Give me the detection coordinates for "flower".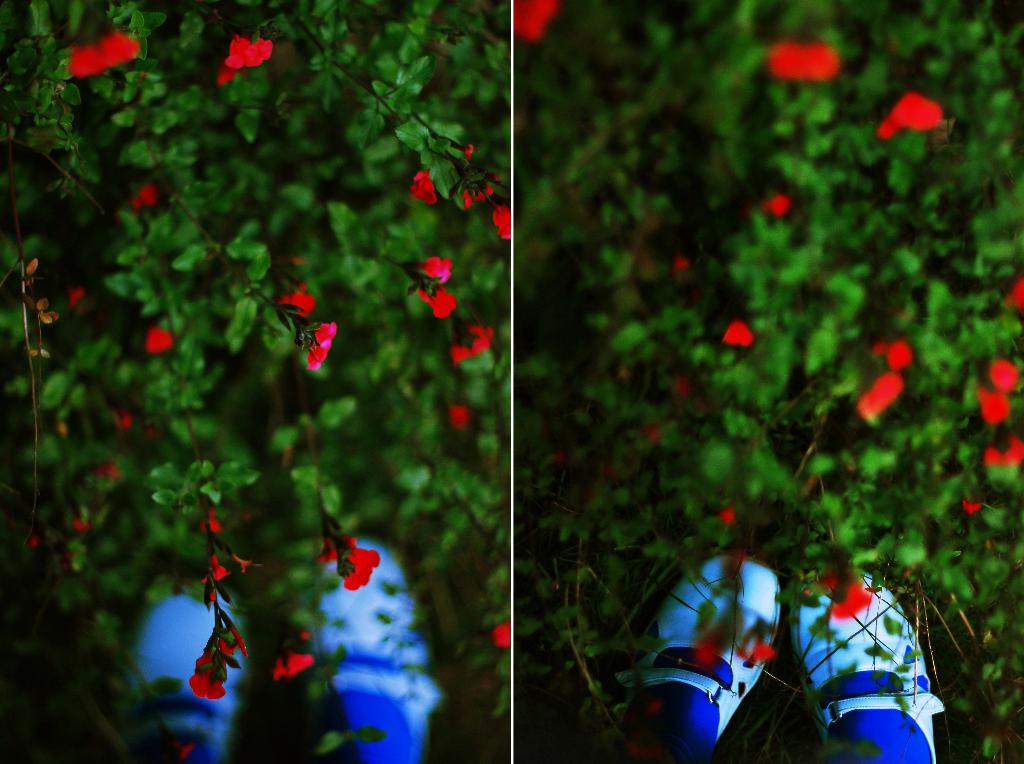
region(493, 199, 510, 240).
